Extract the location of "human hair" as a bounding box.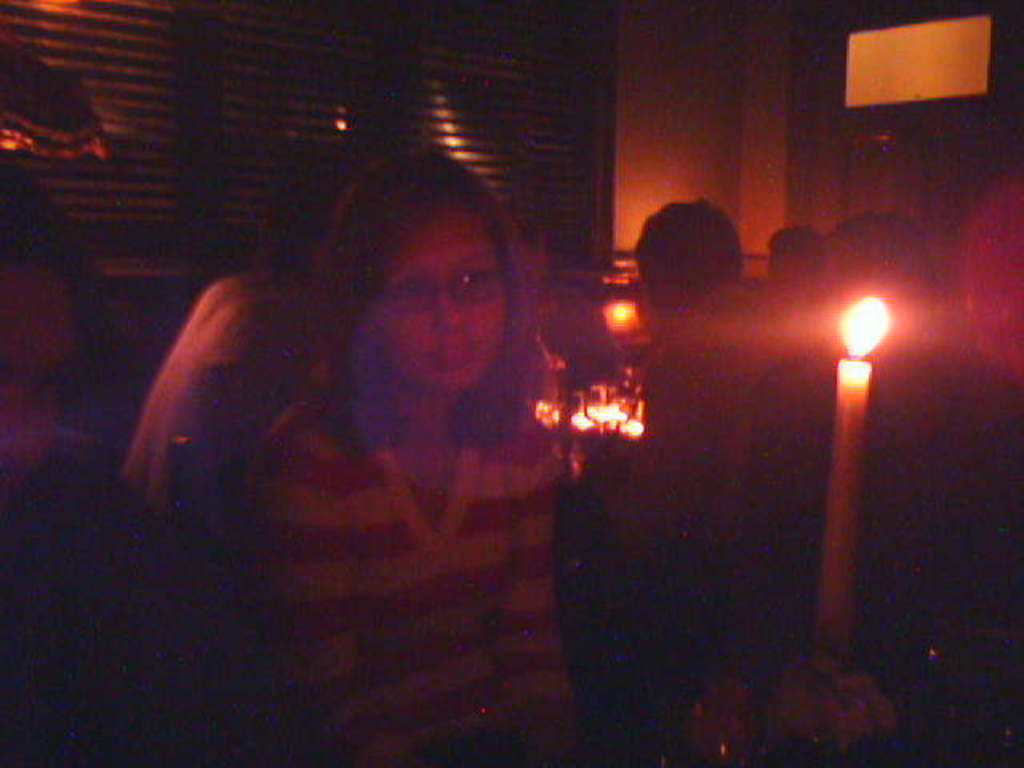
[x1=309, y1=146, x2=531, y2=445].
